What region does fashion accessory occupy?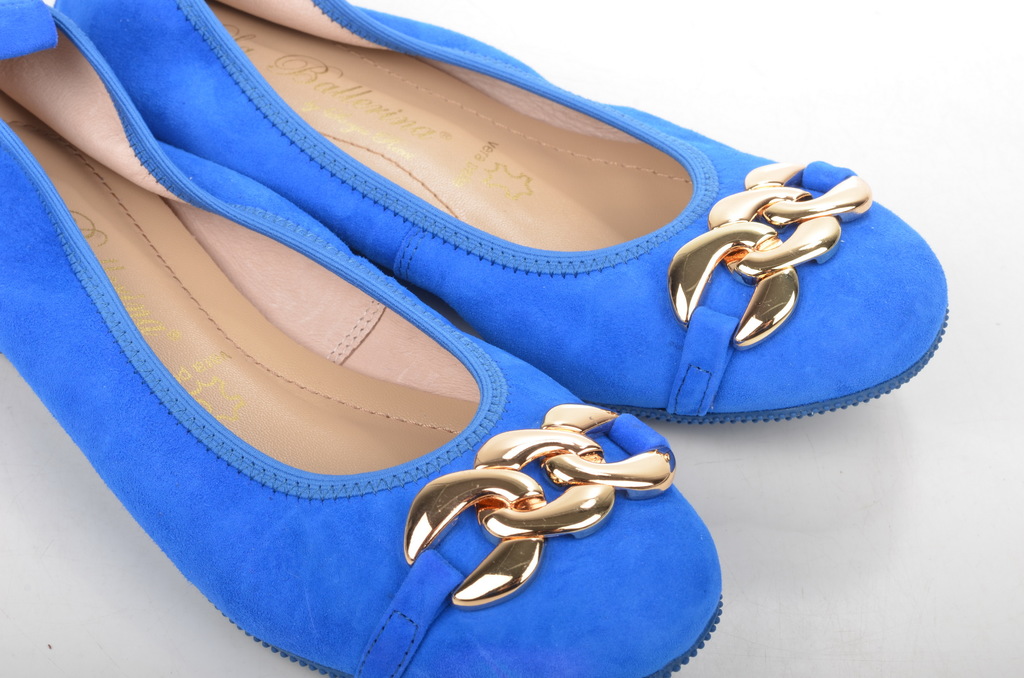
pyautogui.locateOnScreen(52, 0, 948, 420).
